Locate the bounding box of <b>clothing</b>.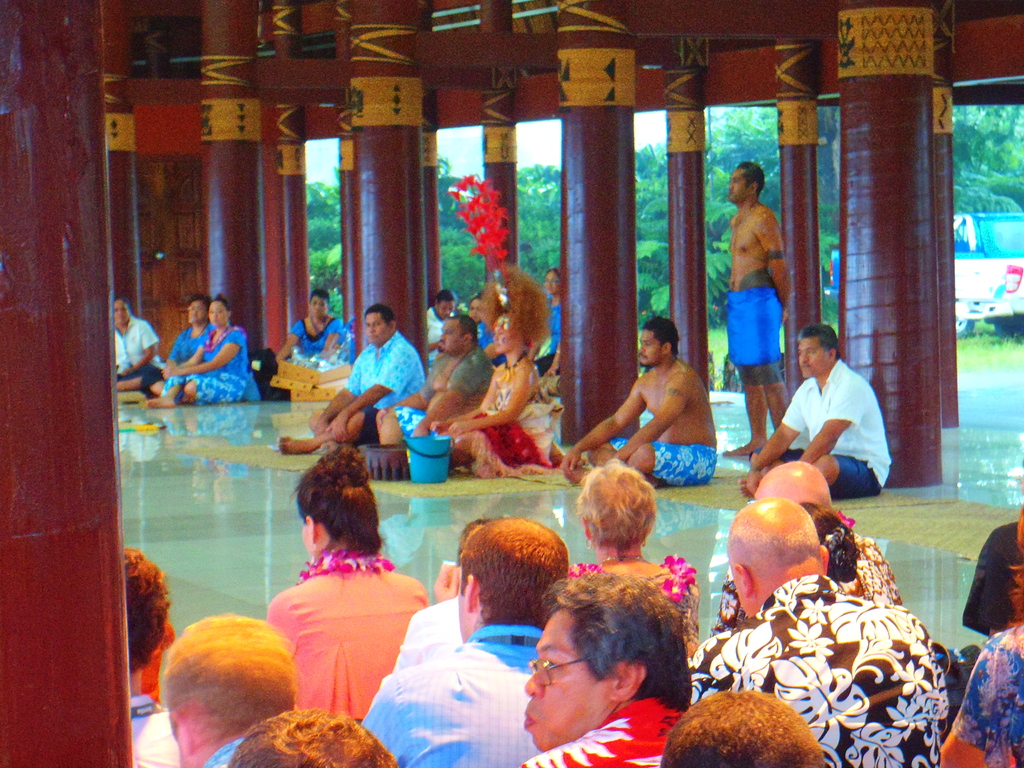
Bounding box: (164,316,252,404).
